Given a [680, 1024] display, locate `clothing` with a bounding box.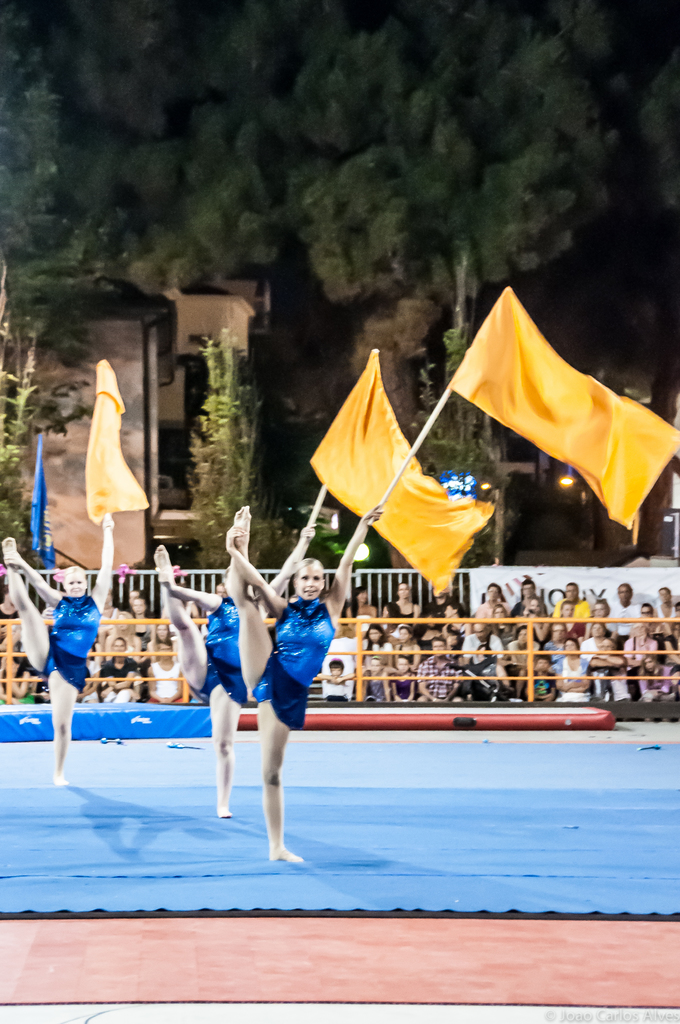
Located: left=246, top=580, right=341, bottom=731.
